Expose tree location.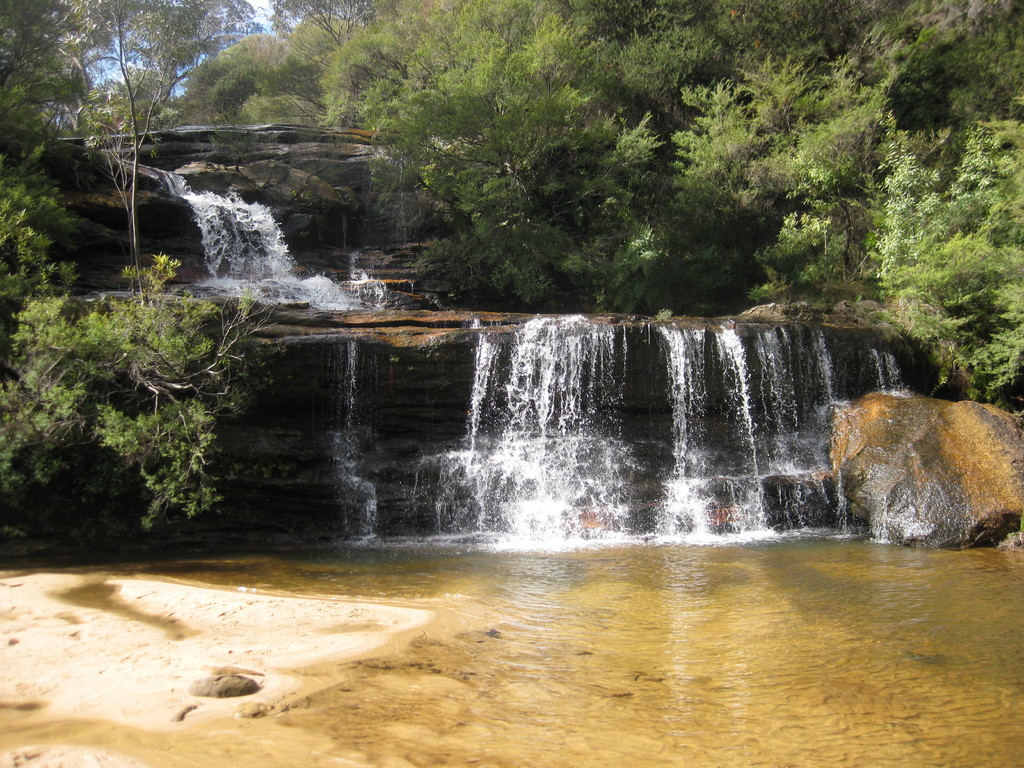
Exposed at x1=263, y1=0, x2=376, y2=47.
